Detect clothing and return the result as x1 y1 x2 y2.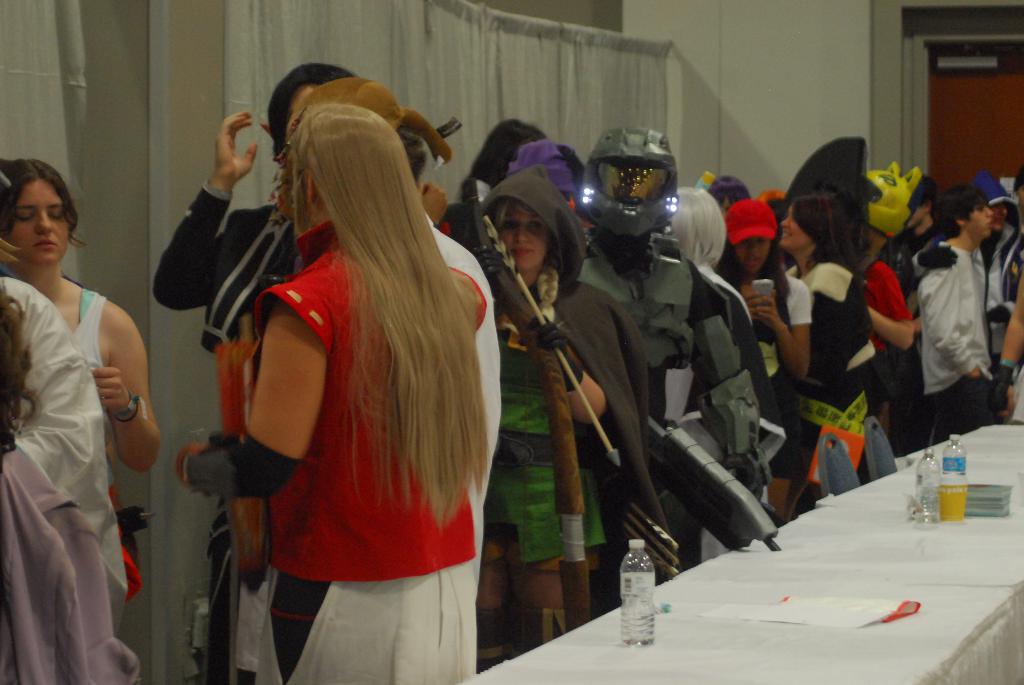
5 441 136 684.
